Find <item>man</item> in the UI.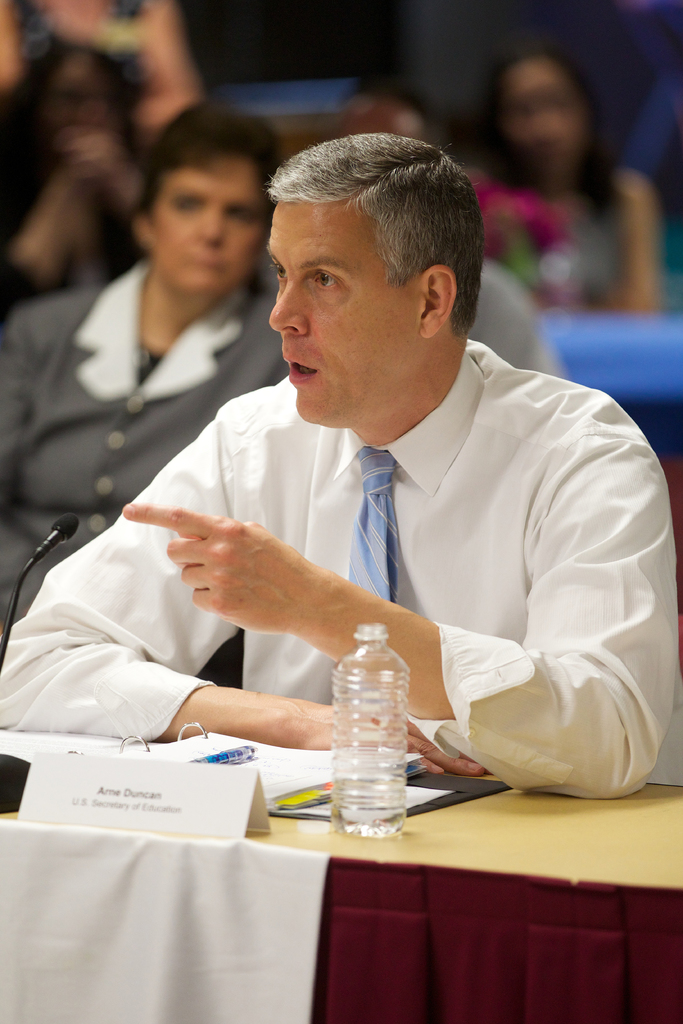
UI element at x1=85, y1=135, x2=659, y2=838.
